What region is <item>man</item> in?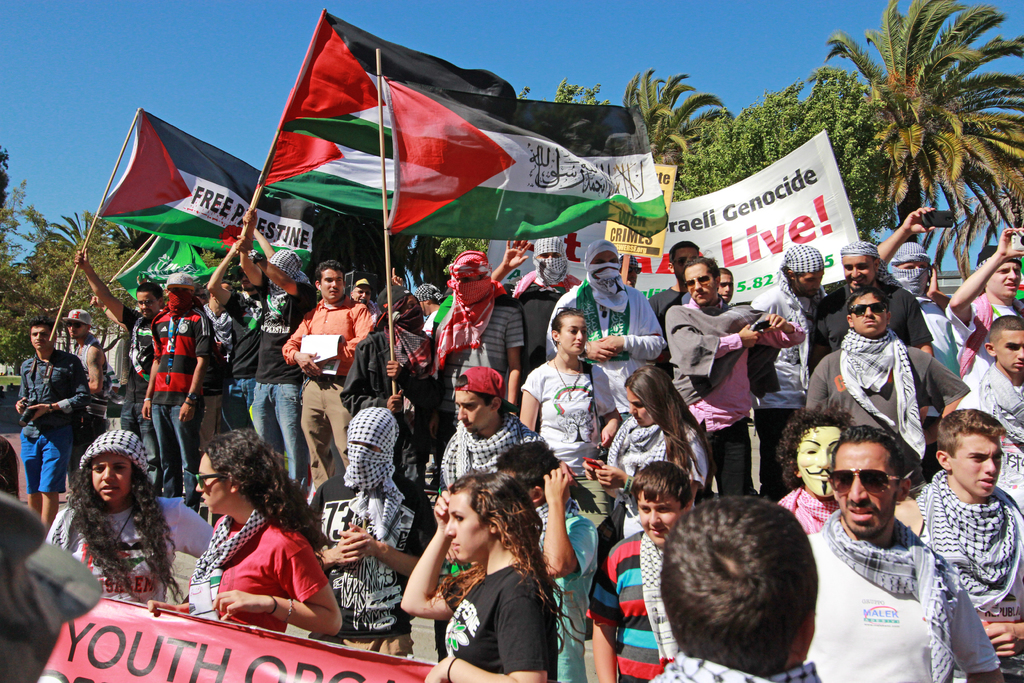
bbox=[63, 308, 124, 488].
